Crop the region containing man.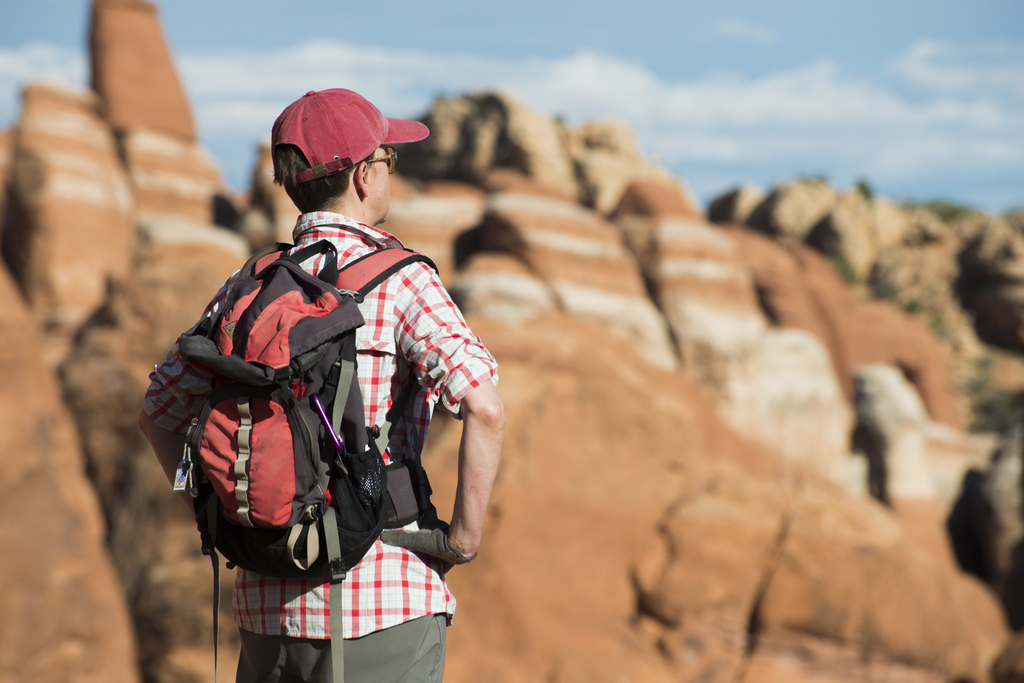
Crop region: <box>123,68,524,682</box>.
